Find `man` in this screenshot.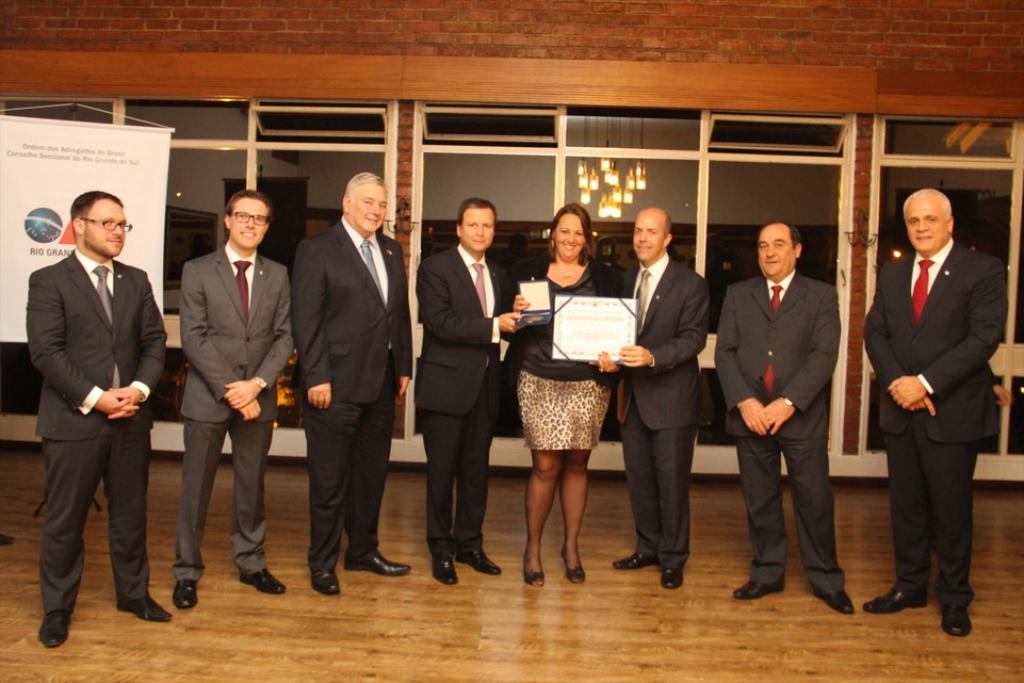
The bounding box for `man` is bbox=(415, 200, 525, 585).
